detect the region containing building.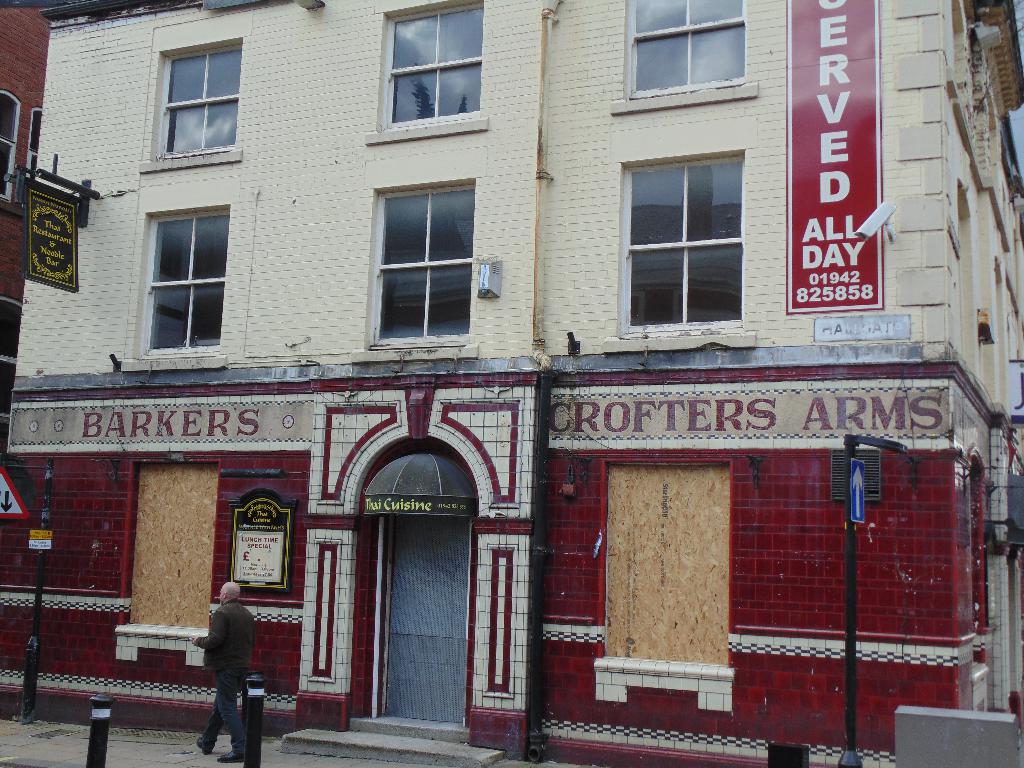
(0,0,1023,767).
